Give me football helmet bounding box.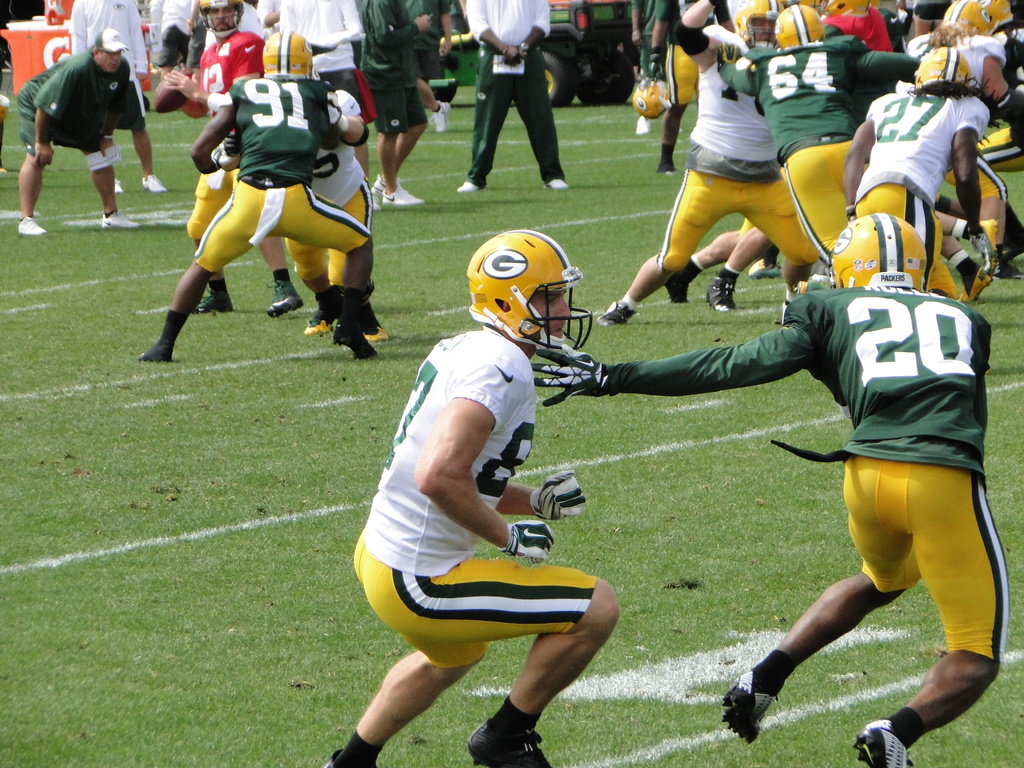
(x1=735, y1=0, x2=779, y2=47).
